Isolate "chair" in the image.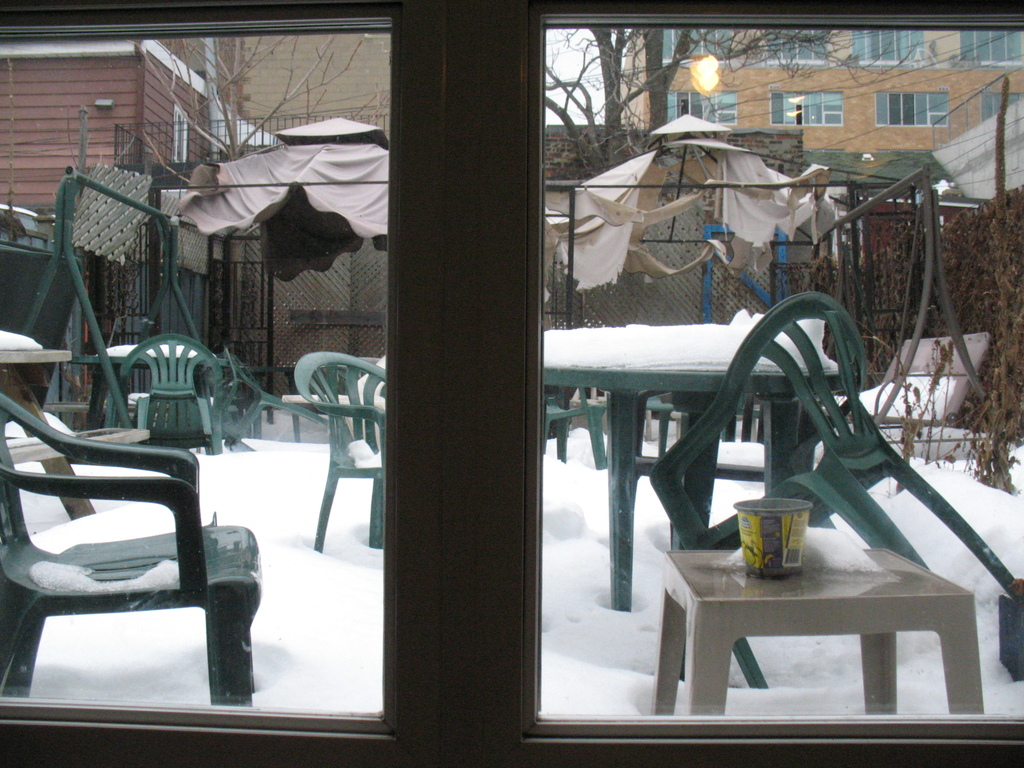
Isolated region: 291 348 394 553.
